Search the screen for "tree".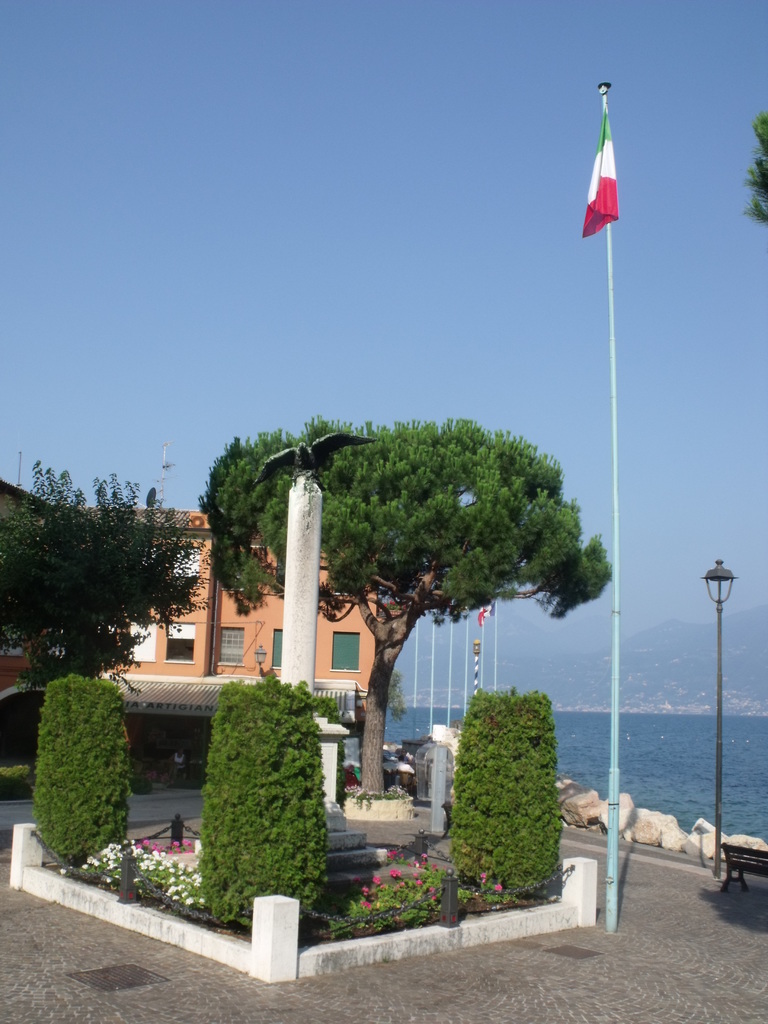
Found at [200, 413, 612, 791].
